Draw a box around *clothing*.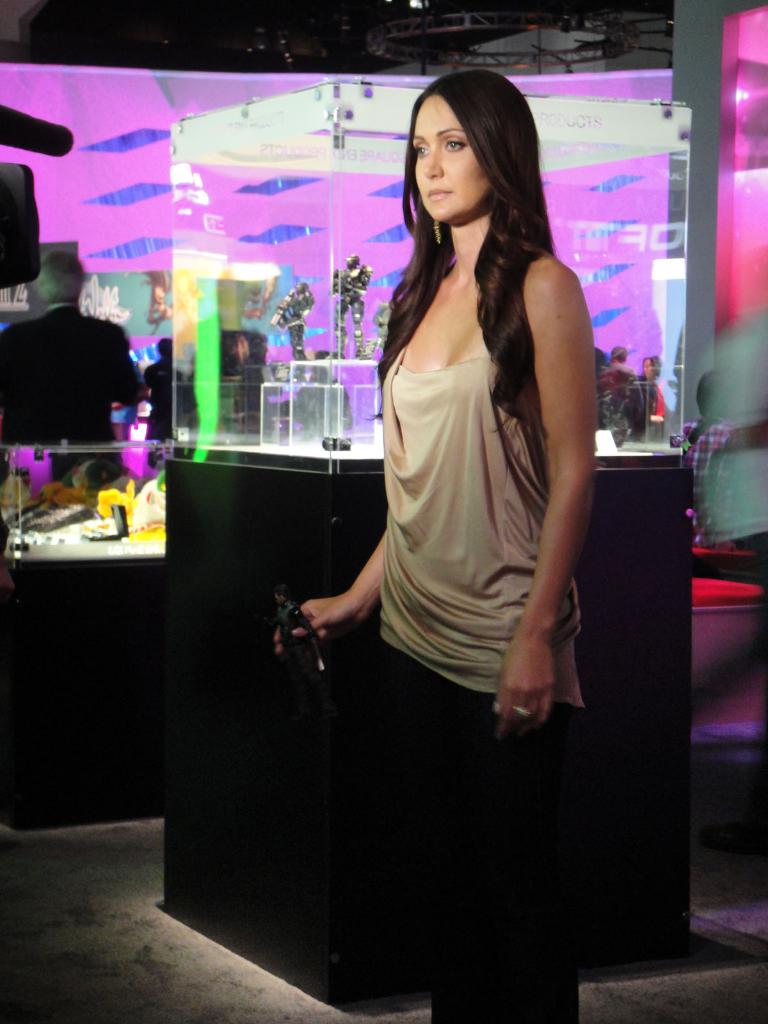
[left=0, top=305, right=138, bottom=482].
